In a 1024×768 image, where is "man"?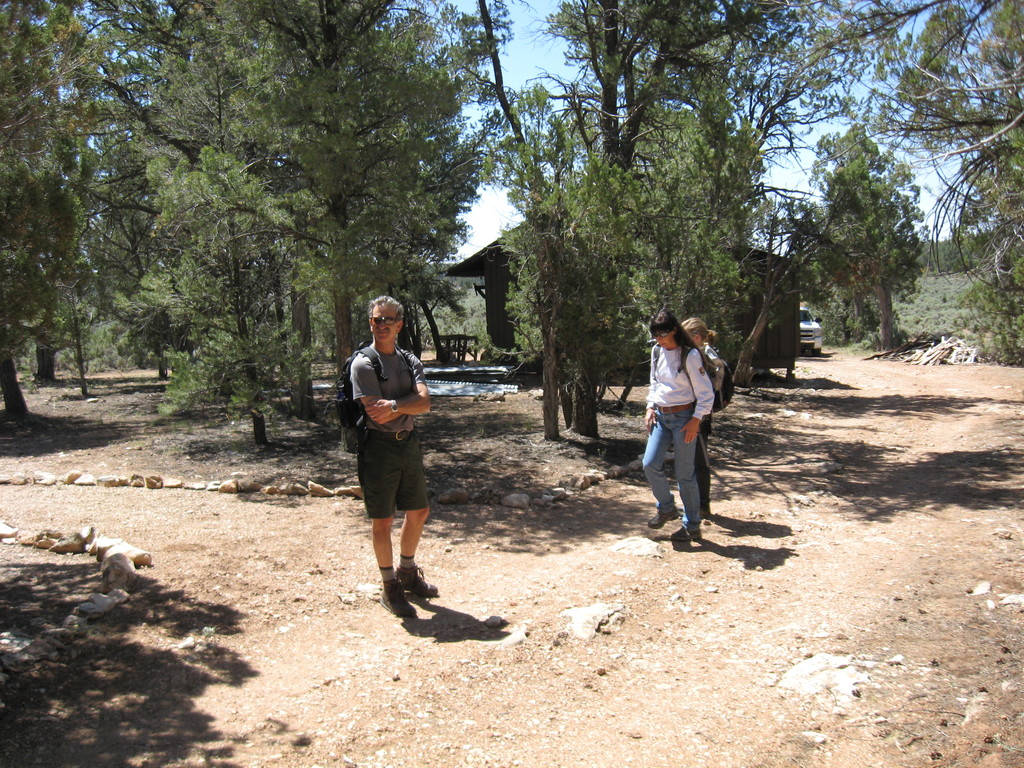
{"x1": 344, "y1": 312, "x2": 452, "y2": 612}.
